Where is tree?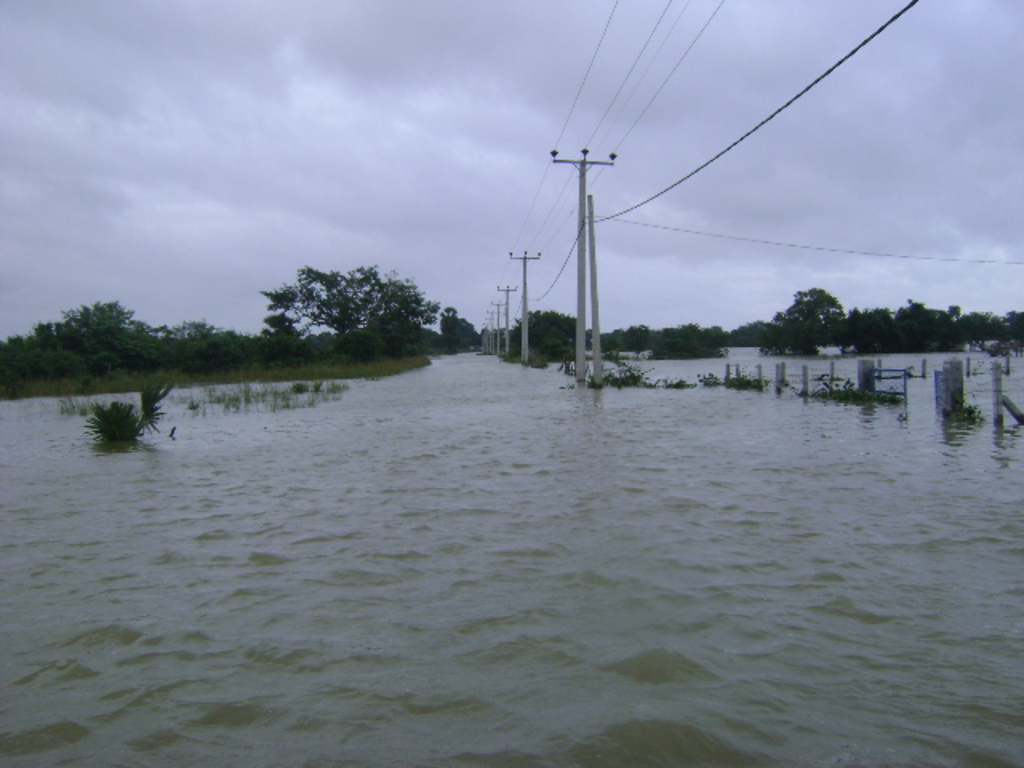
125, 318, 170, 368.
